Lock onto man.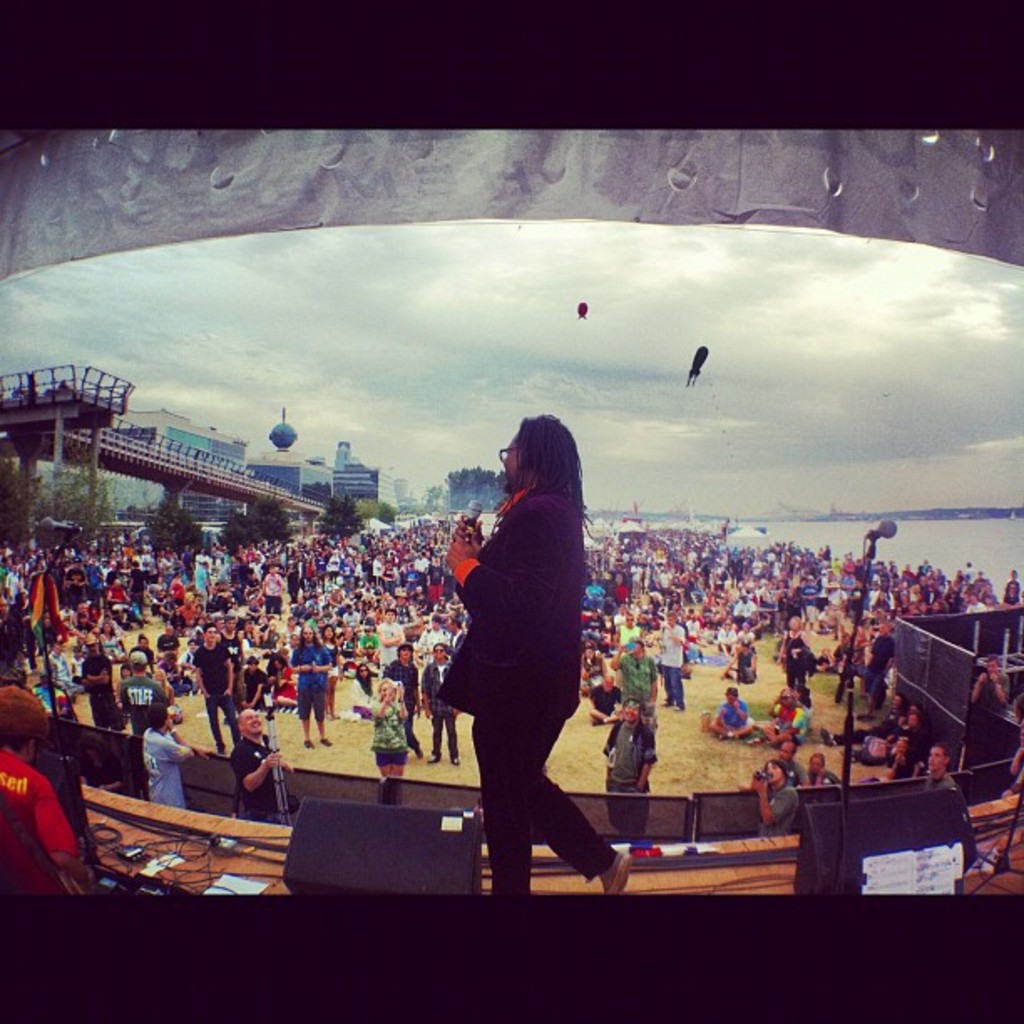
Locked: 801/753/845/788.
